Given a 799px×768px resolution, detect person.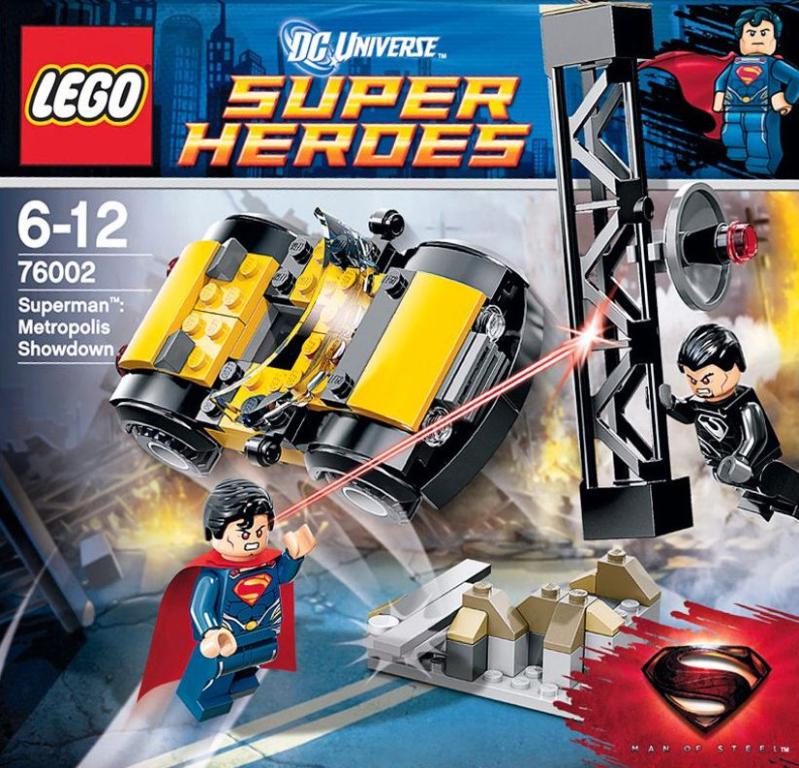
(x1=137, y1=478, x2=316, y2=722).
